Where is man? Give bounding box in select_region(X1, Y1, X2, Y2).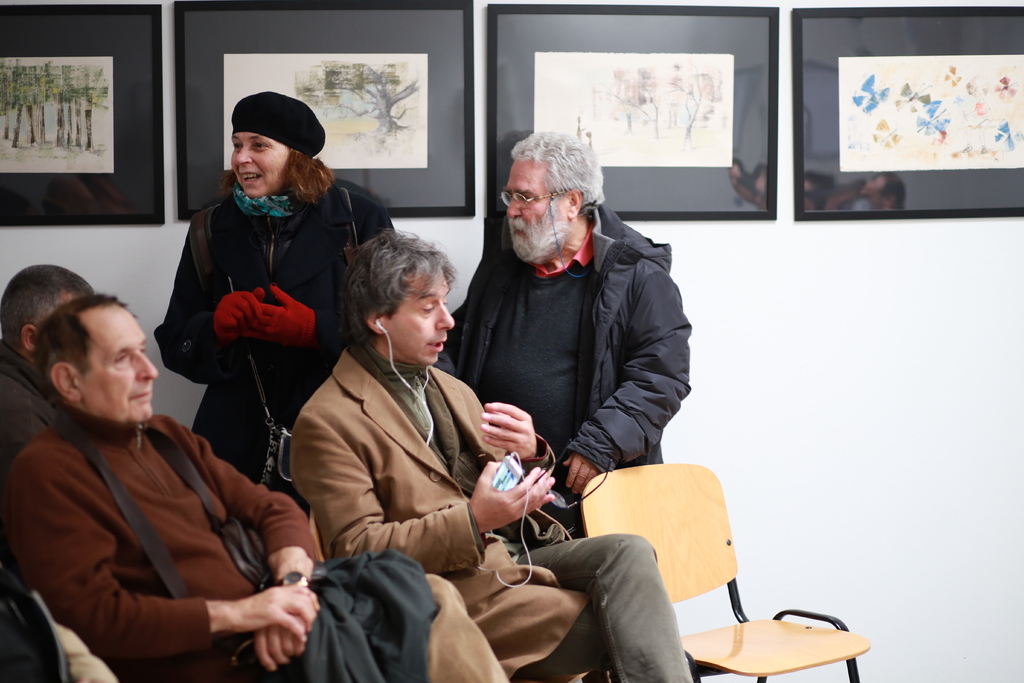
select_region(431, 128, 694, 532).
